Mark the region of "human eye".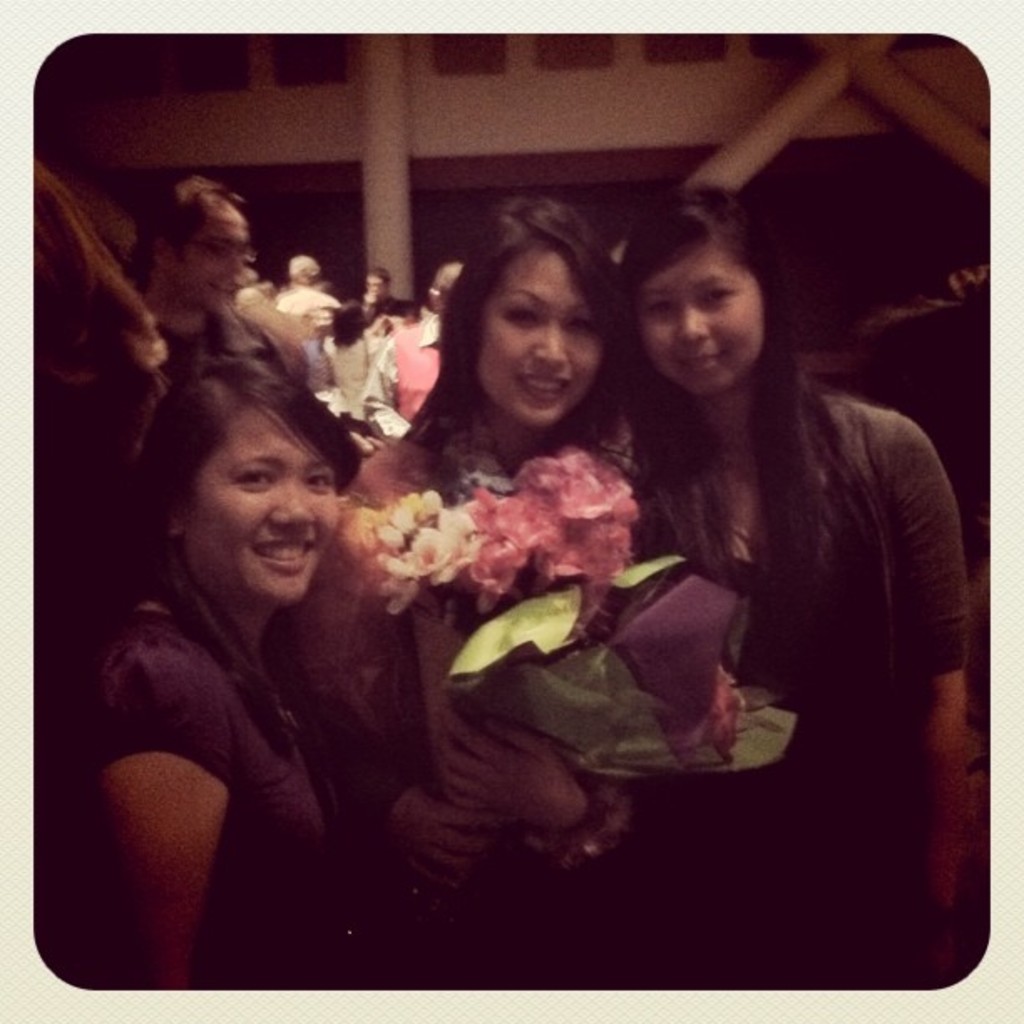
Region: locate(646, 298, 676, 321).
